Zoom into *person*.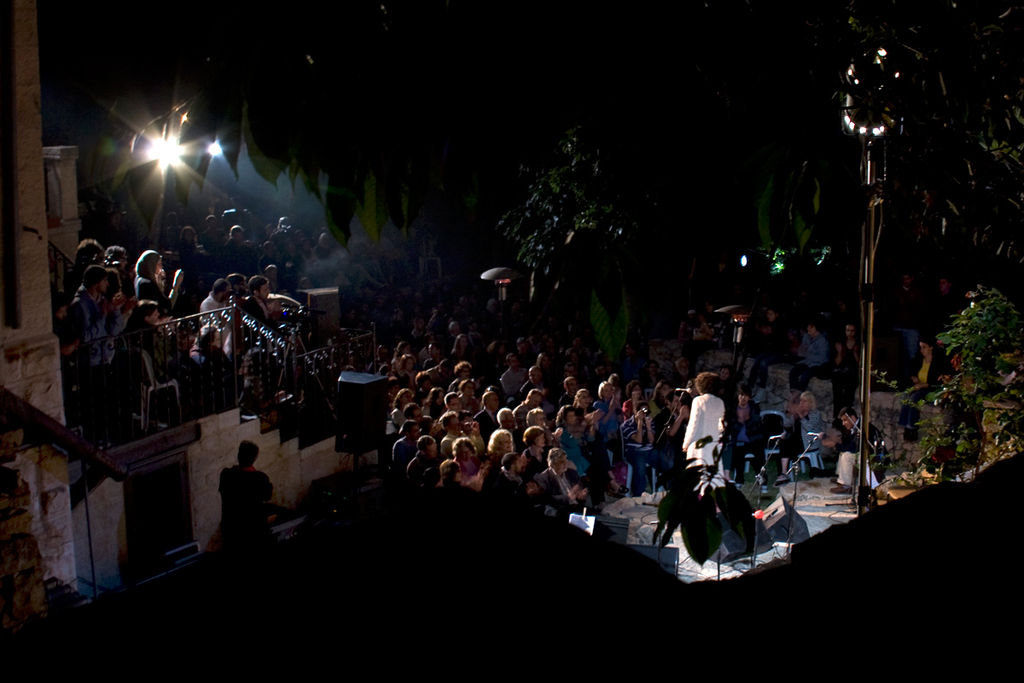
Zoom target: locate(203, 447, 260, 559).
